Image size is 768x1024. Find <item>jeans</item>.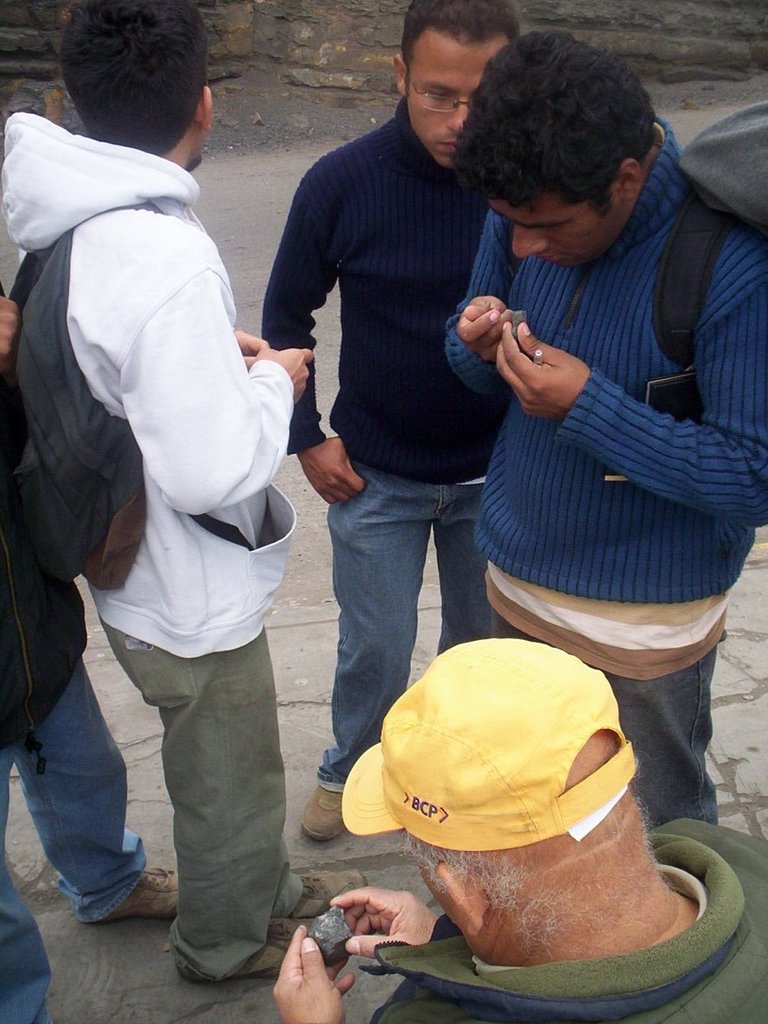
310, 438, 509, 788.
